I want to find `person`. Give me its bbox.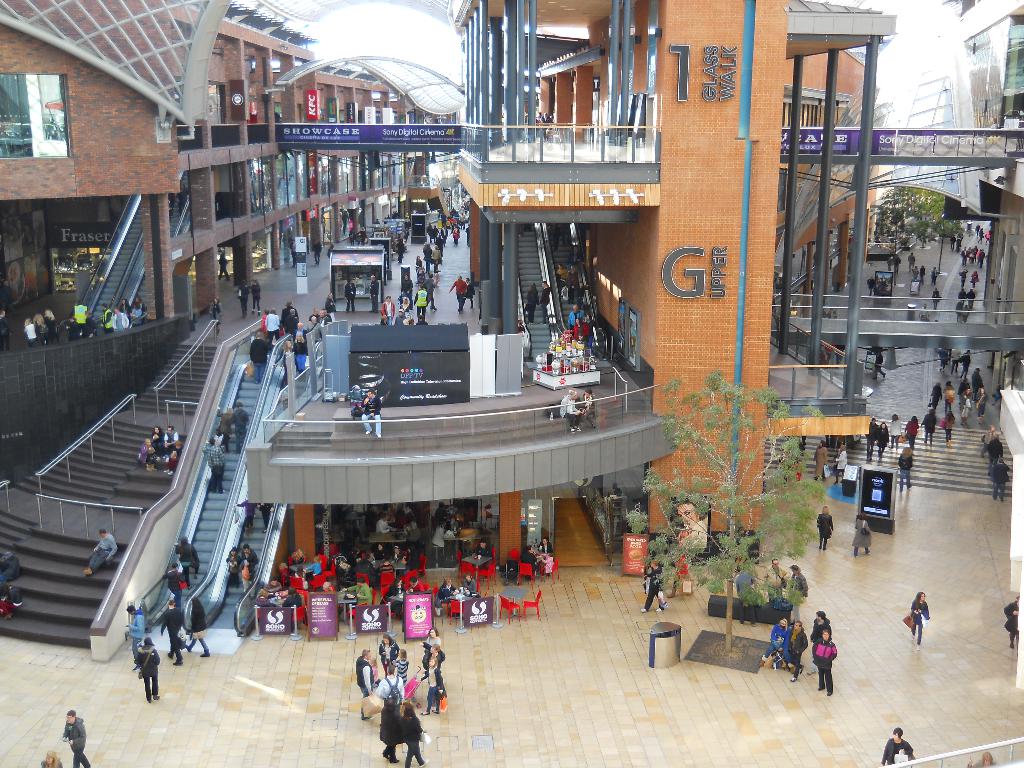
Rect(833, 442, 850, 483).
